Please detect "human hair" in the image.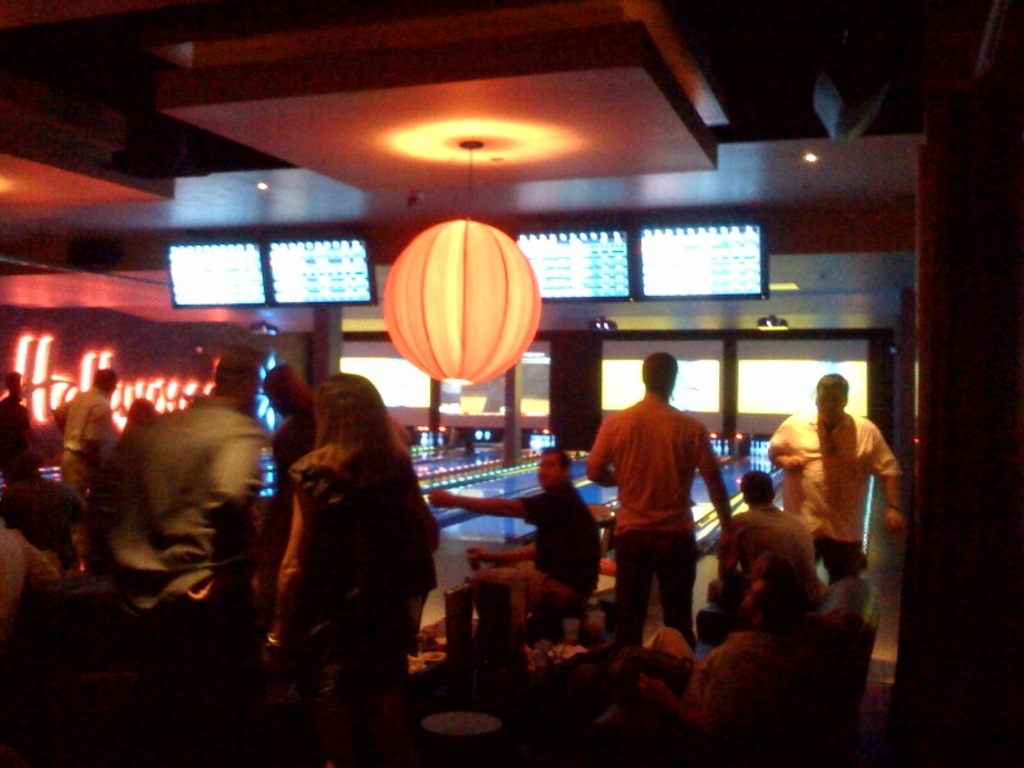
pyautogui.locateOnScreen(540, 444, 573, 475).
